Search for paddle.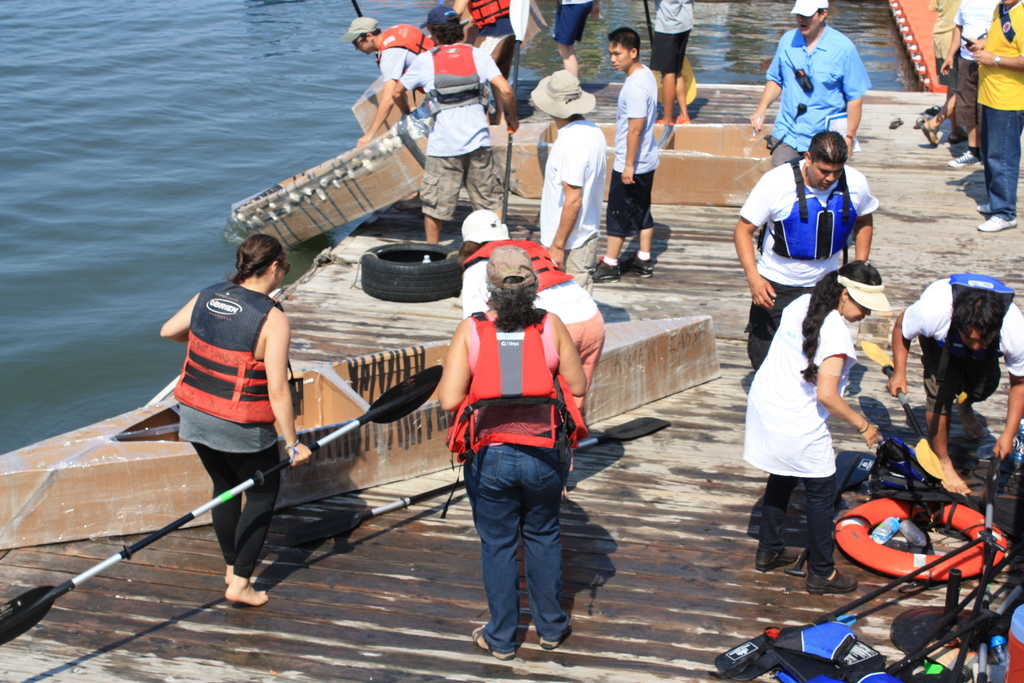
Found at (0,367,444,646).
